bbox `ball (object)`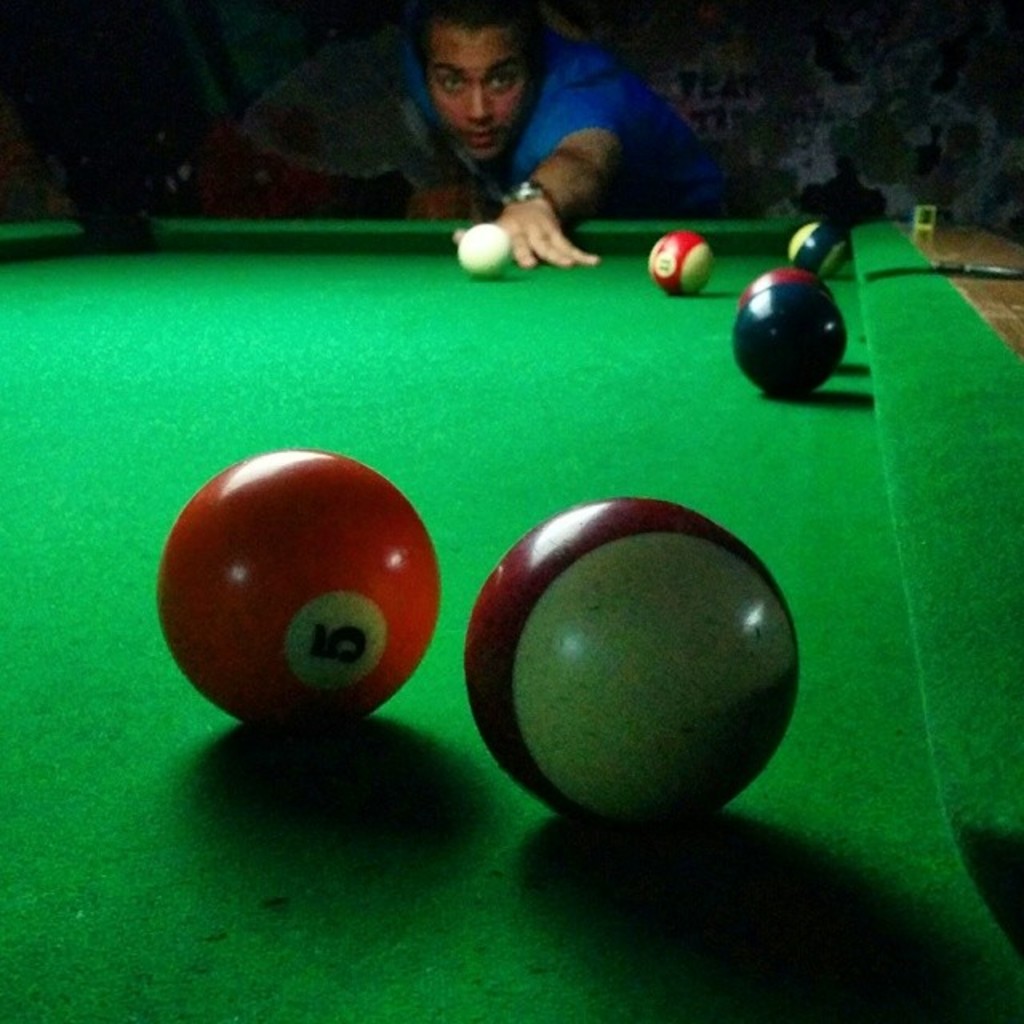
bbox(157, 450, 442, 739)
